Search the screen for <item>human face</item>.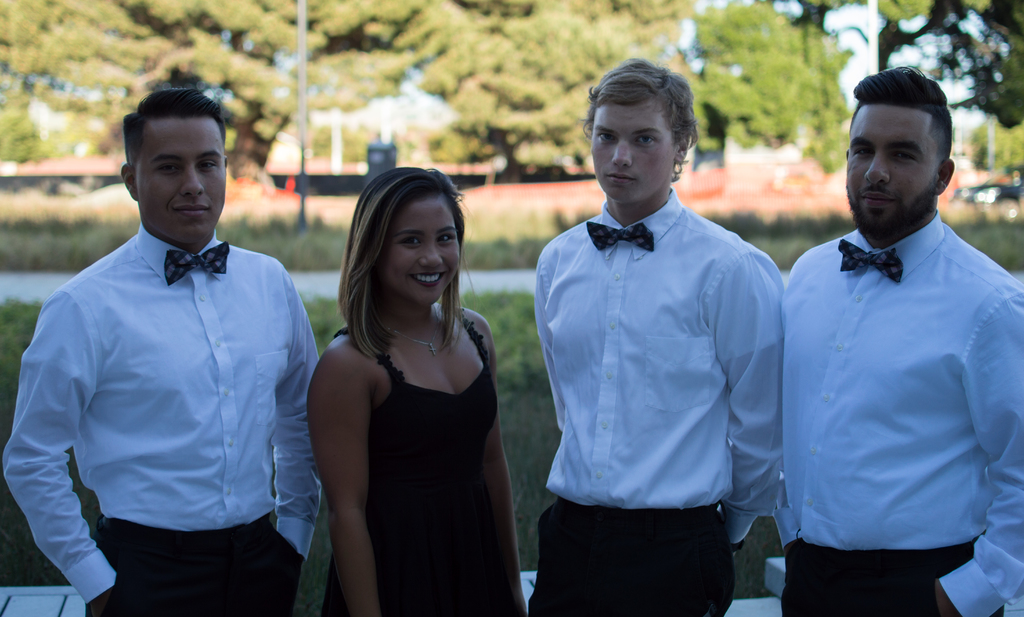
Found at detection(383, 198, 461, 303).
